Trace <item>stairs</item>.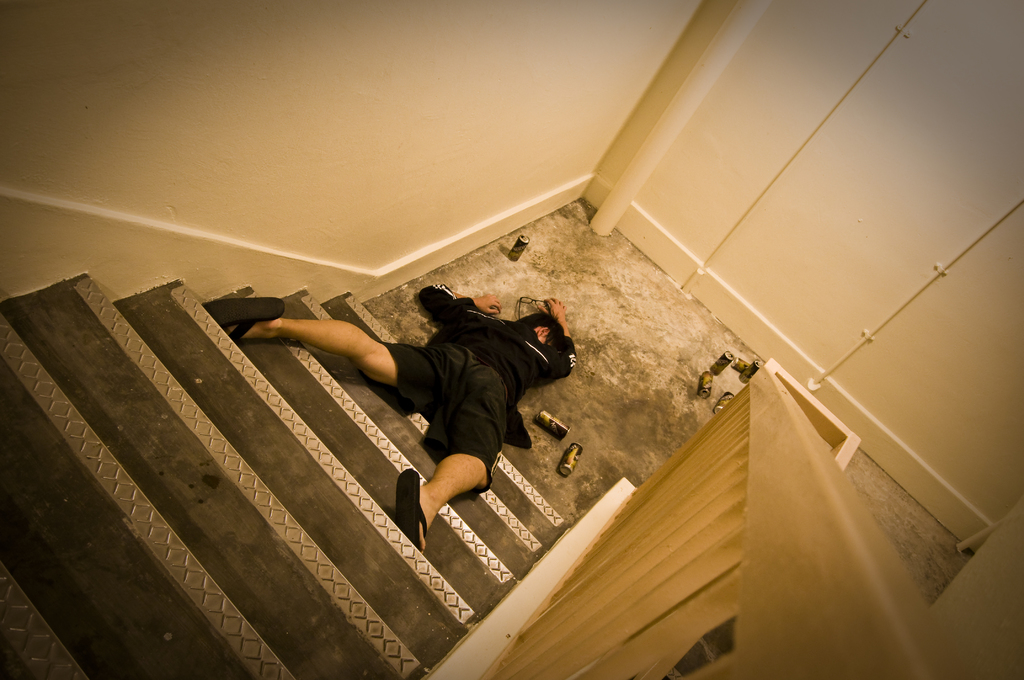
Traced to select_region(0, 269, 575, 679).
